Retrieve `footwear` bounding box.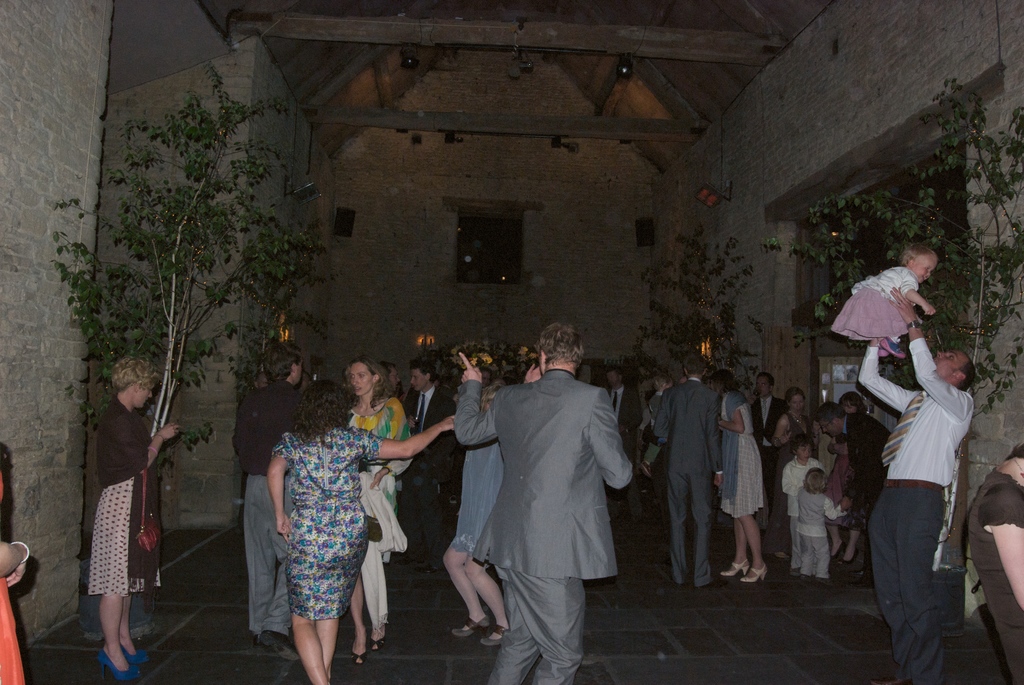
Bounding box: <region>349, 651, 360, 666</region>.
